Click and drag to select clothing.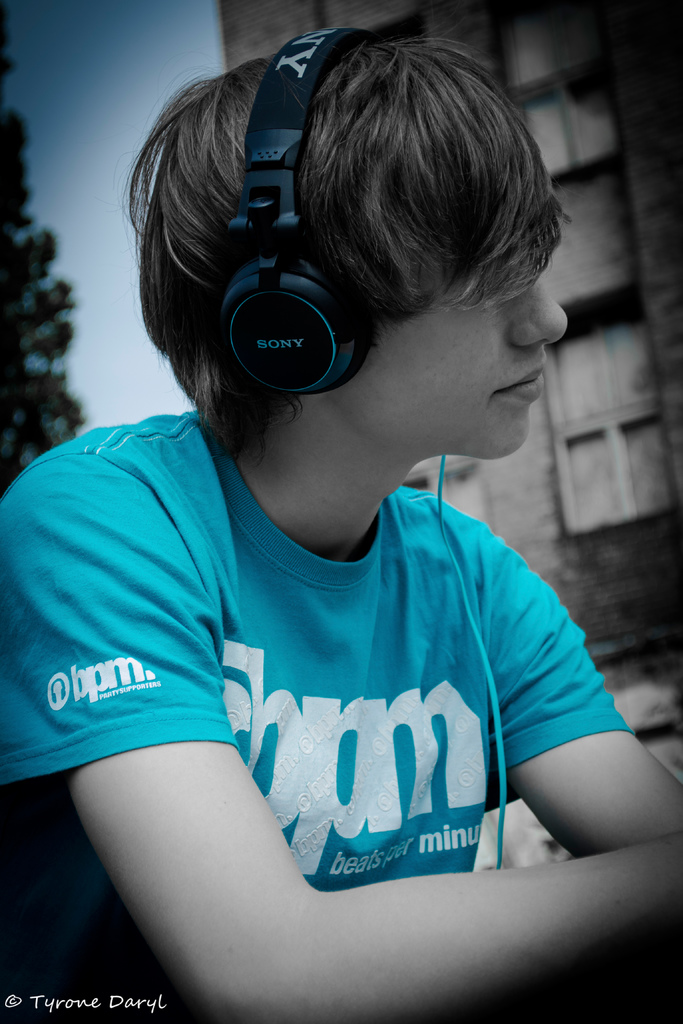
Selection: box(0, 393, 641, 1023).
